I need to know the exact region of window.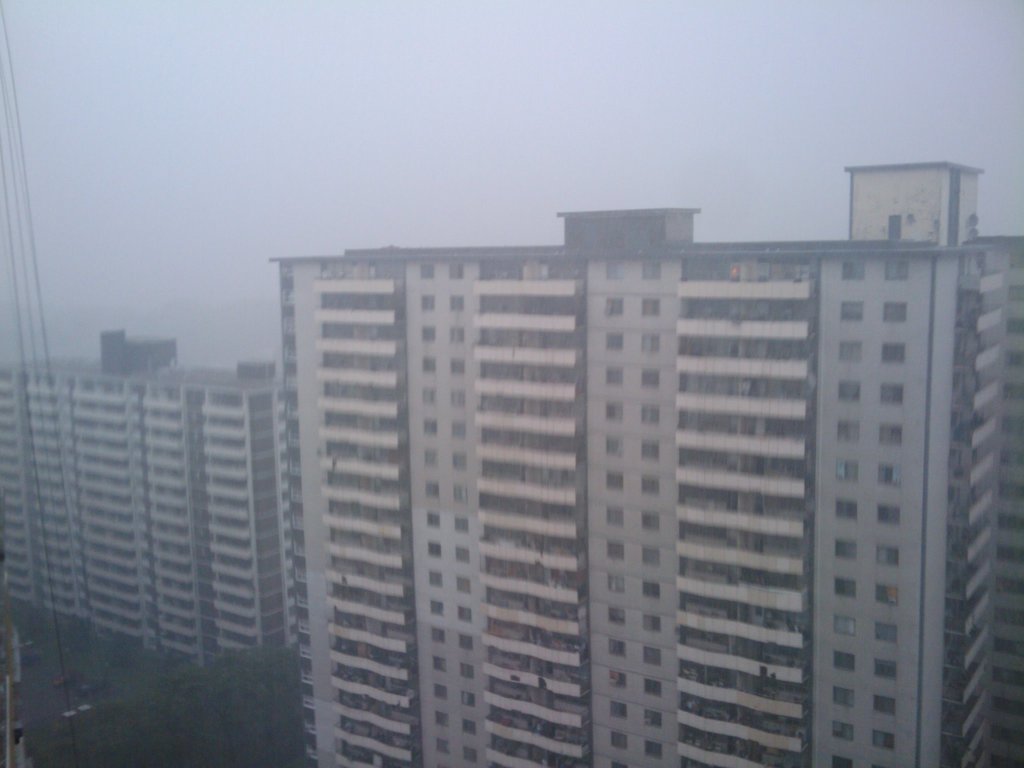
Region: <box>418,291,436,312</box>.
